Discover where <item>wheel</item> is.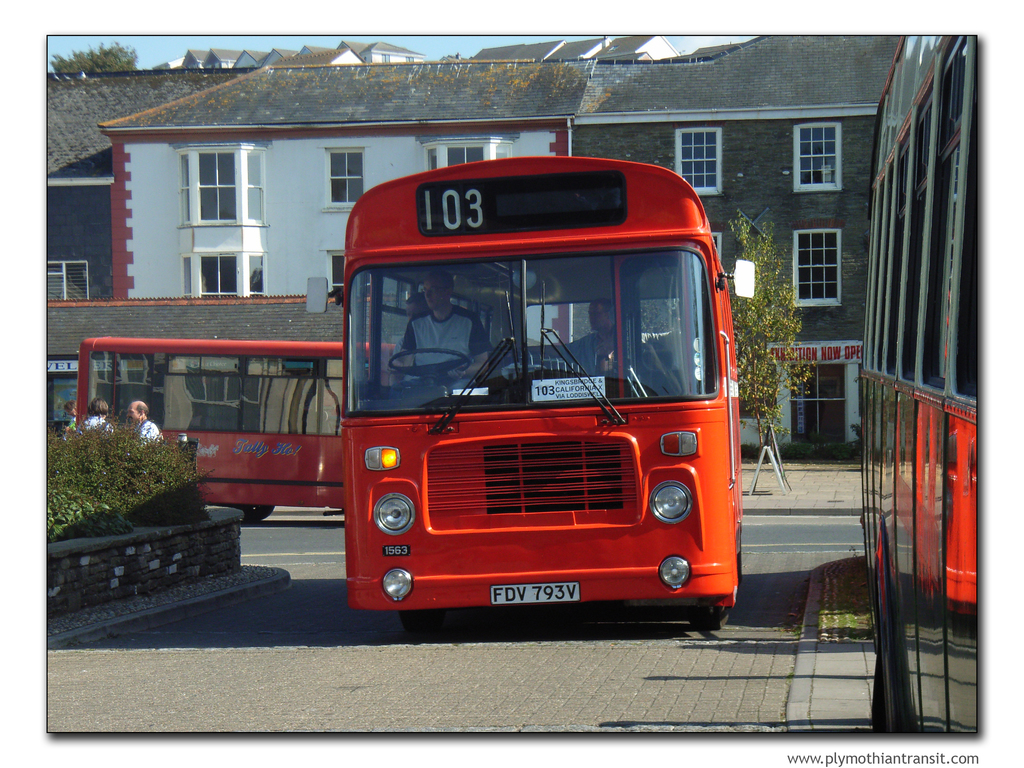
Discovered at box=[238, 497, 265, 520].
